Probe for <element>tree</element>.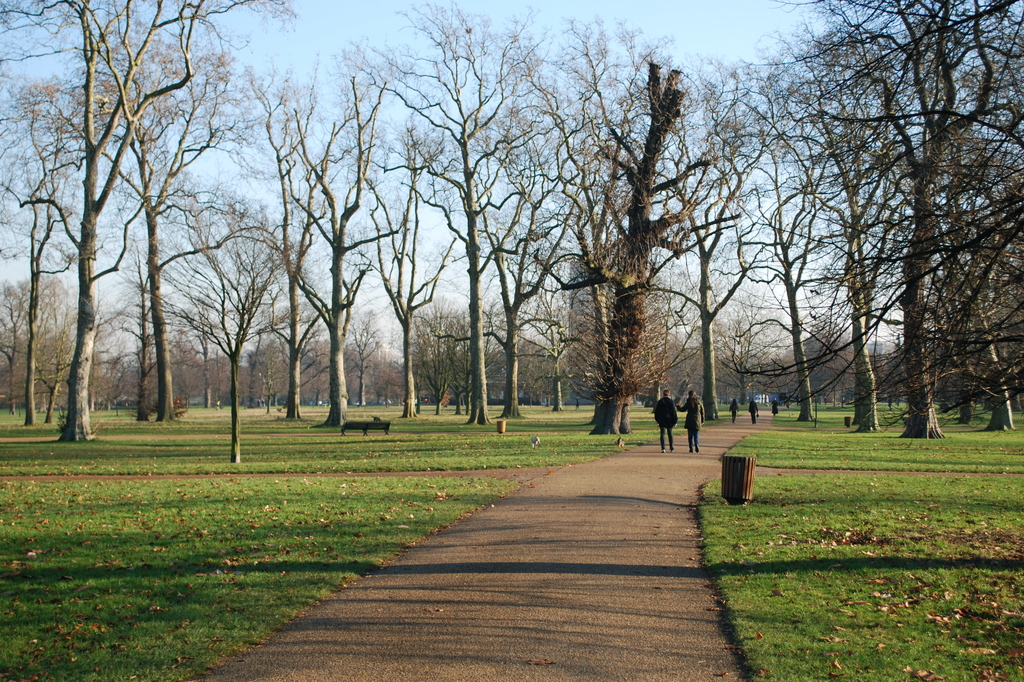
Probe result: box(355, 0, 593, 425).
